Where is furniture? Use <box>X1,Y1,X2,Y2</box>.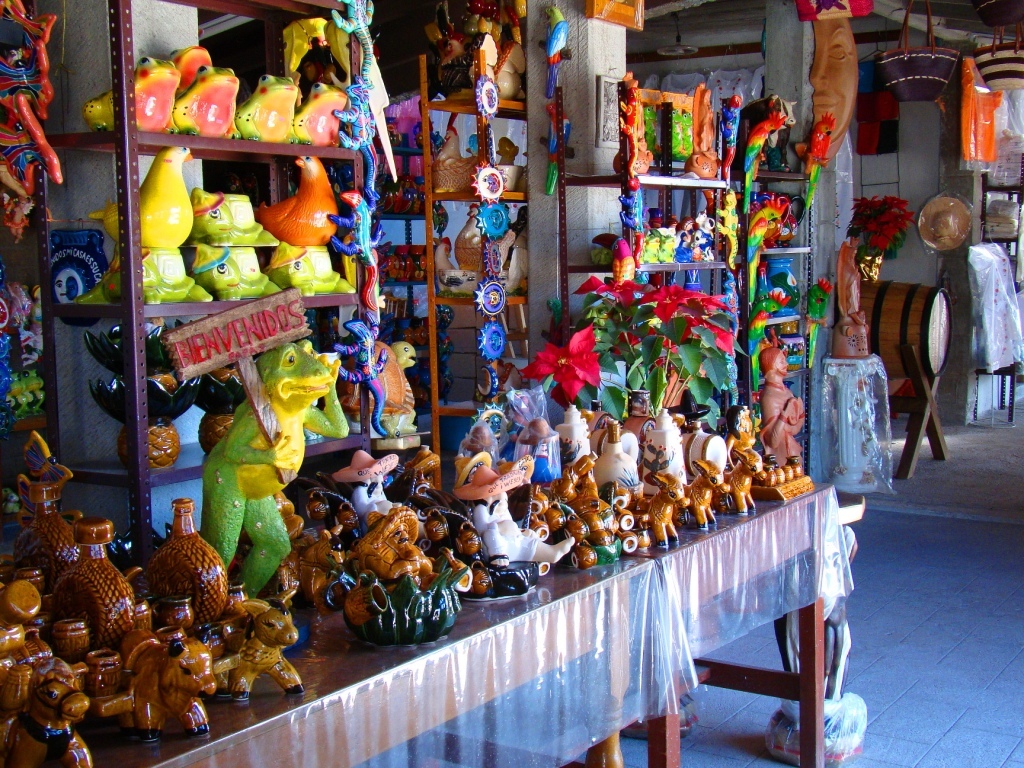
<box>765,486,868,766</box>.
